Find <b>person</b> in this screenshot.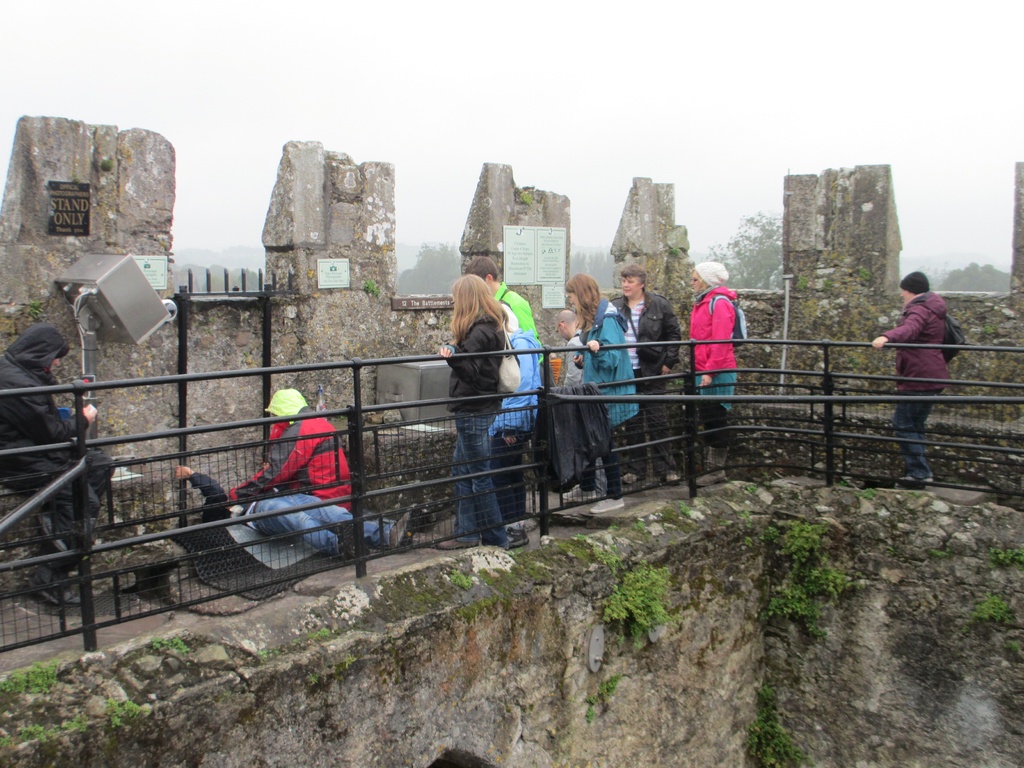
The bounding box for <b>person</b> is bbox=(0, 324, 117, 605).
